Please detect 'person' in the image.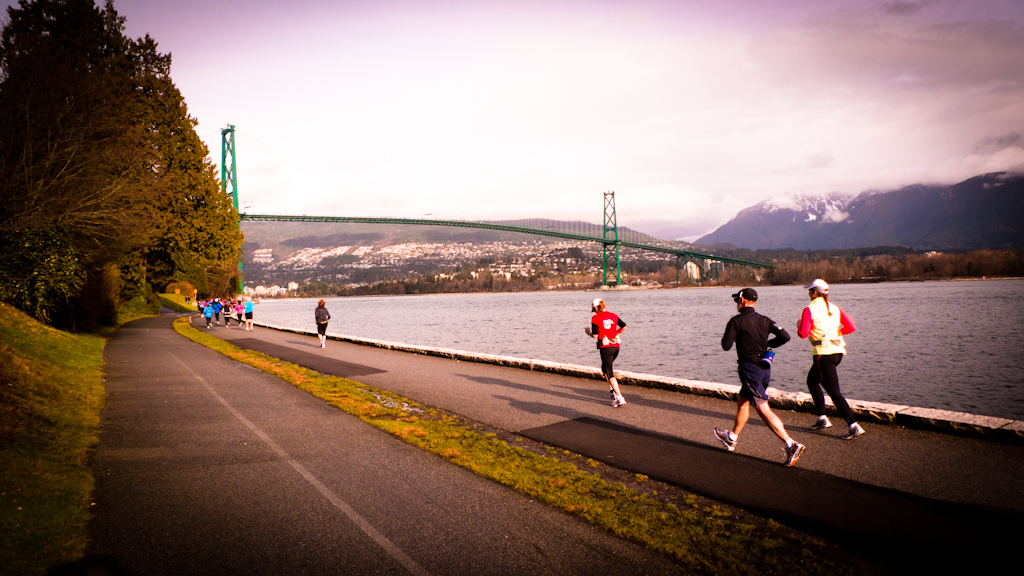
(x1=235, y1=301, x2=241, y2=321).
